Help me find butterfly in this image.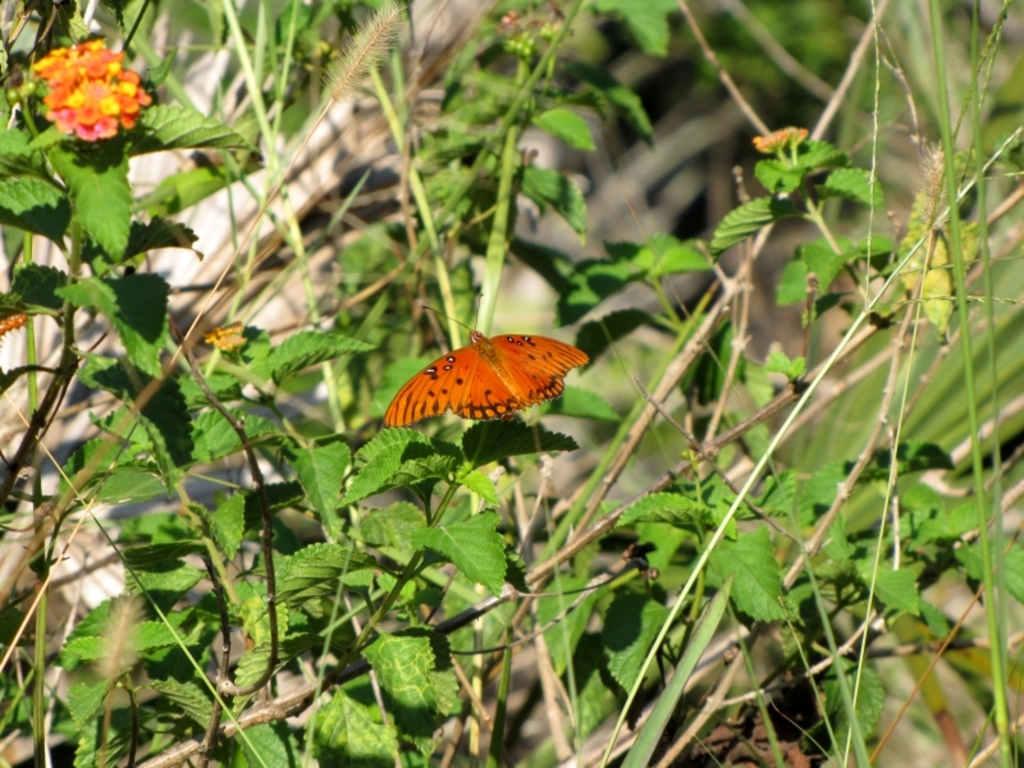
Found it: box(370, 323, 609, 442).
